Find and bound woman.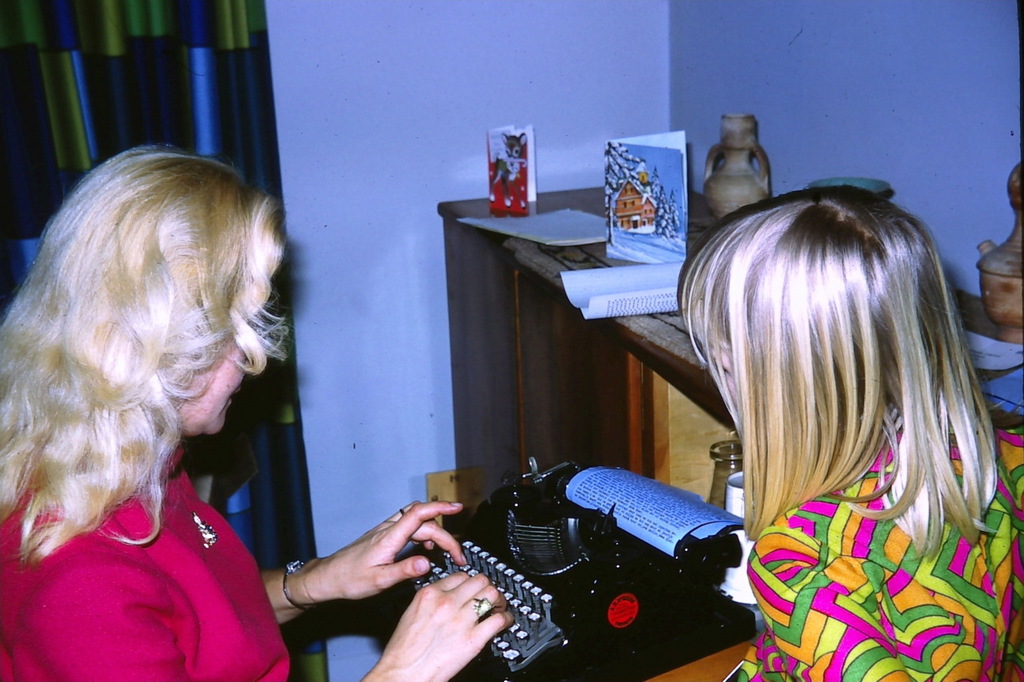
Bound: x1=0 y1=150 x2=511 y2=681.
